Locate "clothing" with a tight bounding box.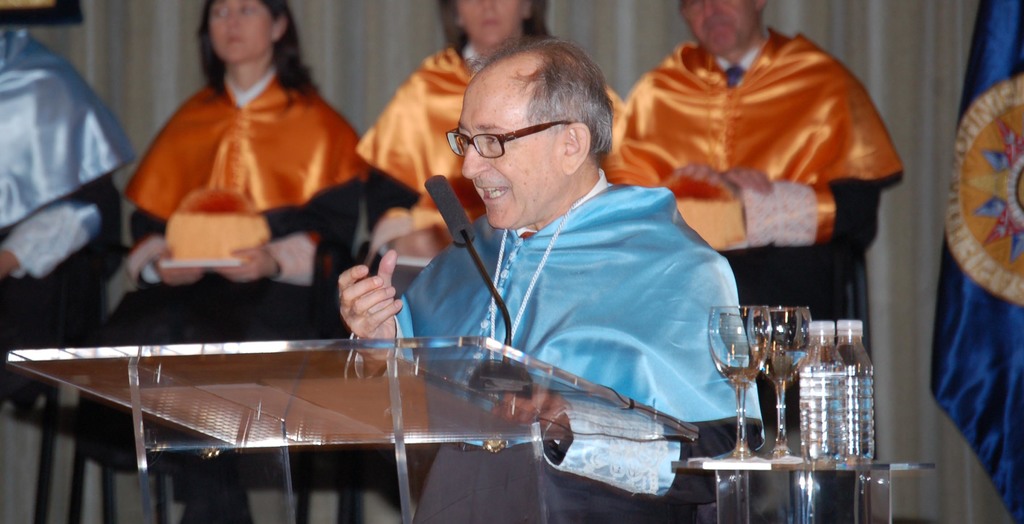
Rect(78, 65, 371, 472).
